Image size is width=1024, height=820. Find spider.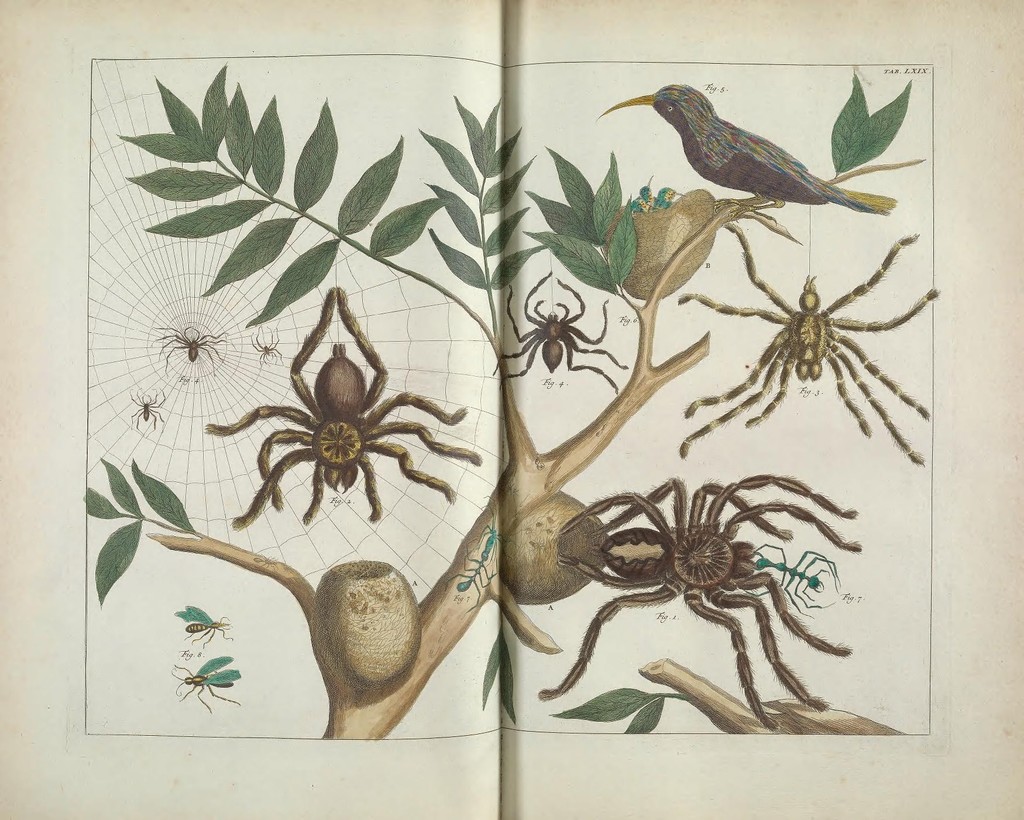
{"x1": 154, "y1": 323, "x2": 233, "y2": 374}.
